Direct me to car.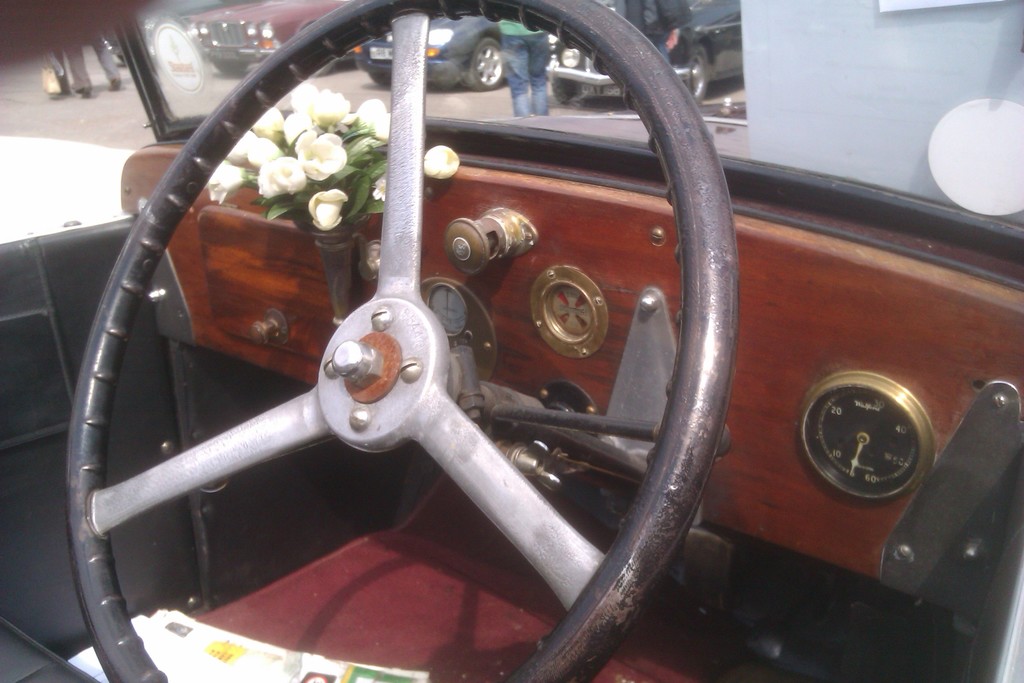
Direction: [x1=186, y1=0, x2=344, y2=78].
